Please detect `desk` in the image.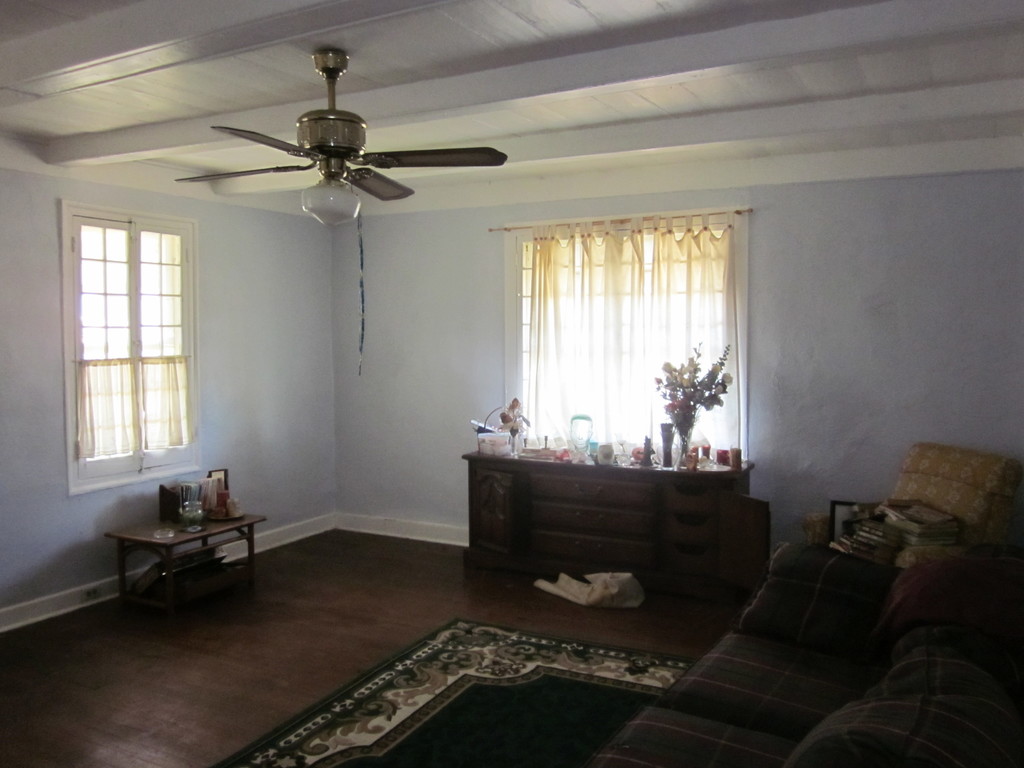
Rect(461, 437, 756, 597).
